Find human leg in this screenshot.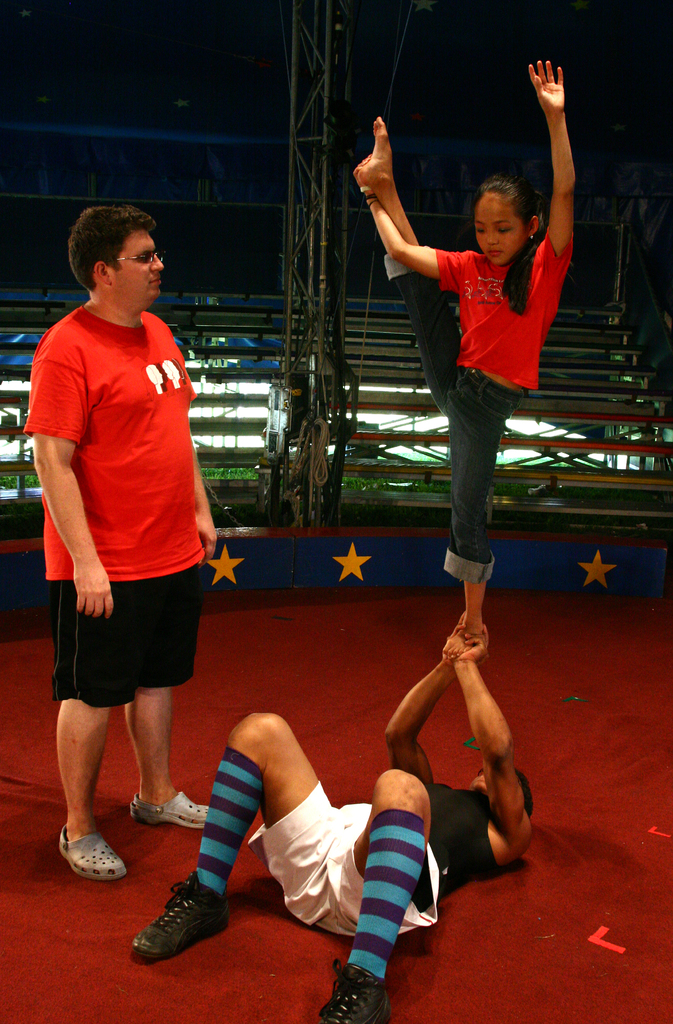
The bounding box for human leg is bbox(453, 388, 513, 634).
